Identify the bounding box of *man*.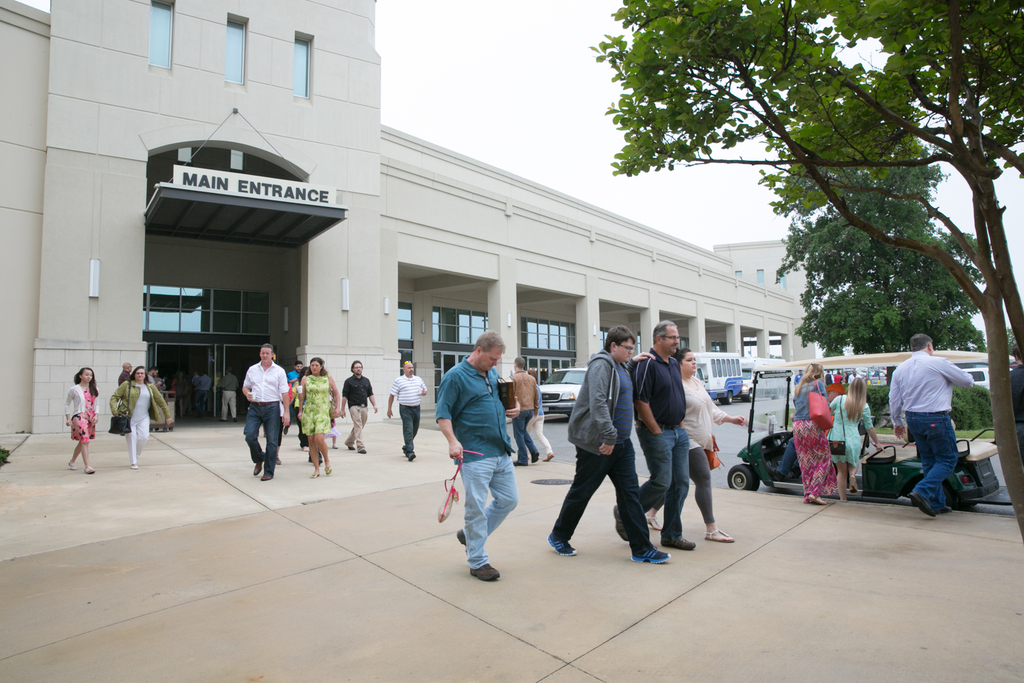
Rect(887, 333, 974, 517).
